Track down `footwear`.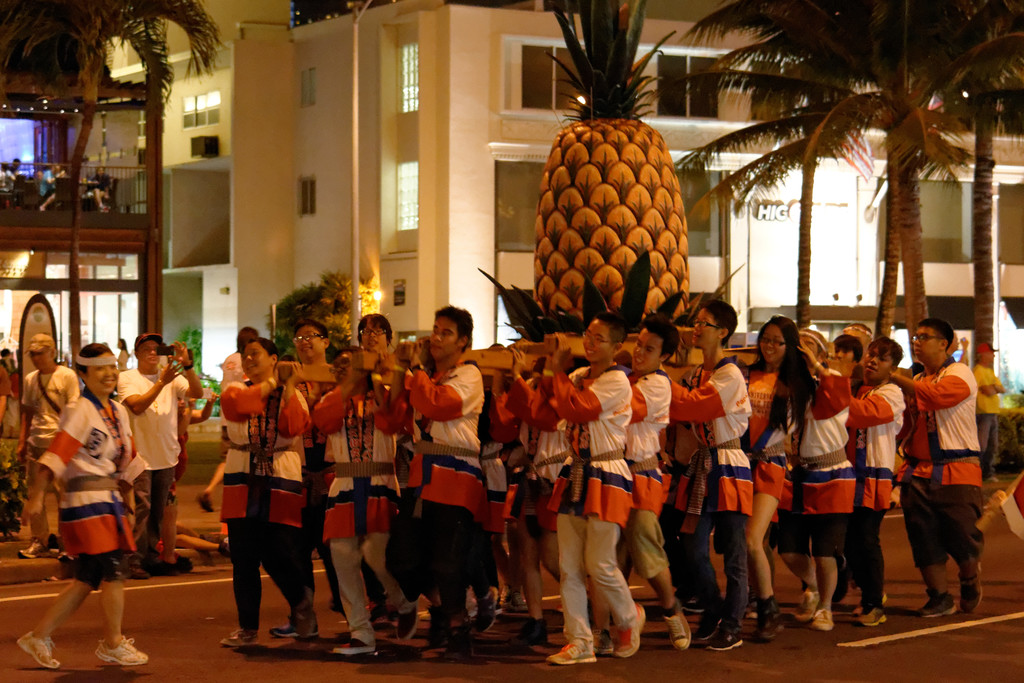
Tracked to Rect(957, 573, 987, 614).
